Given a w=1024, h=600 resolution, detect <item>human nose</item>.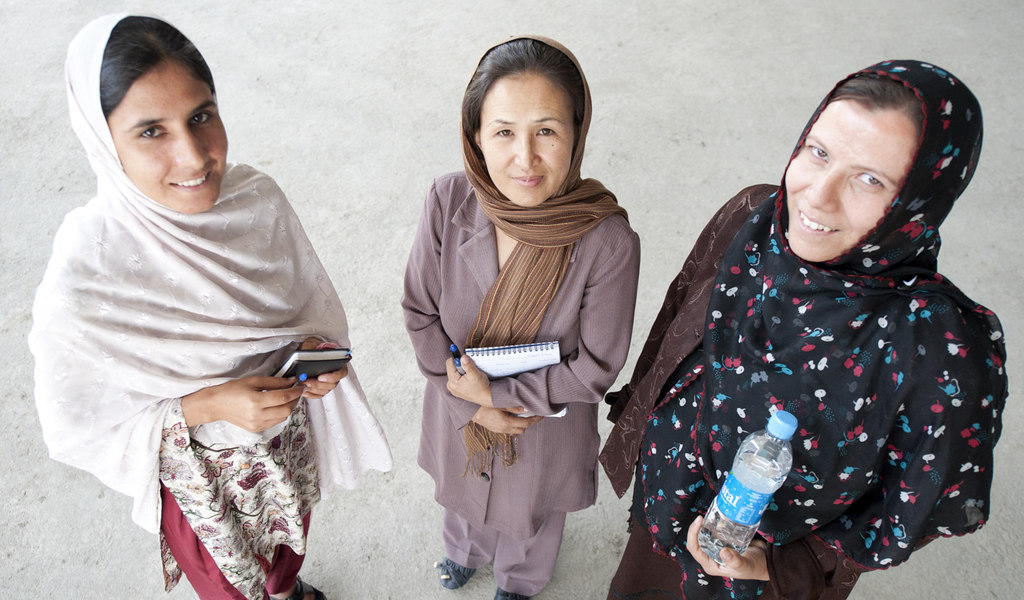
{"left": 515, "top": 131, "right": 538, "bottom": 166}.
